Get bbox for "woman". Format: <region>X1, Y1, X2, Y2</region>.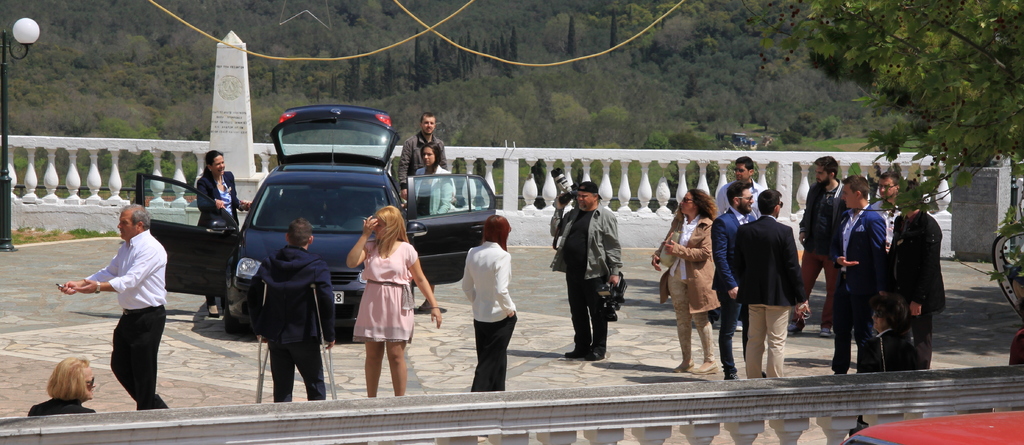
<region>29, 357, 97, 416</region>.
